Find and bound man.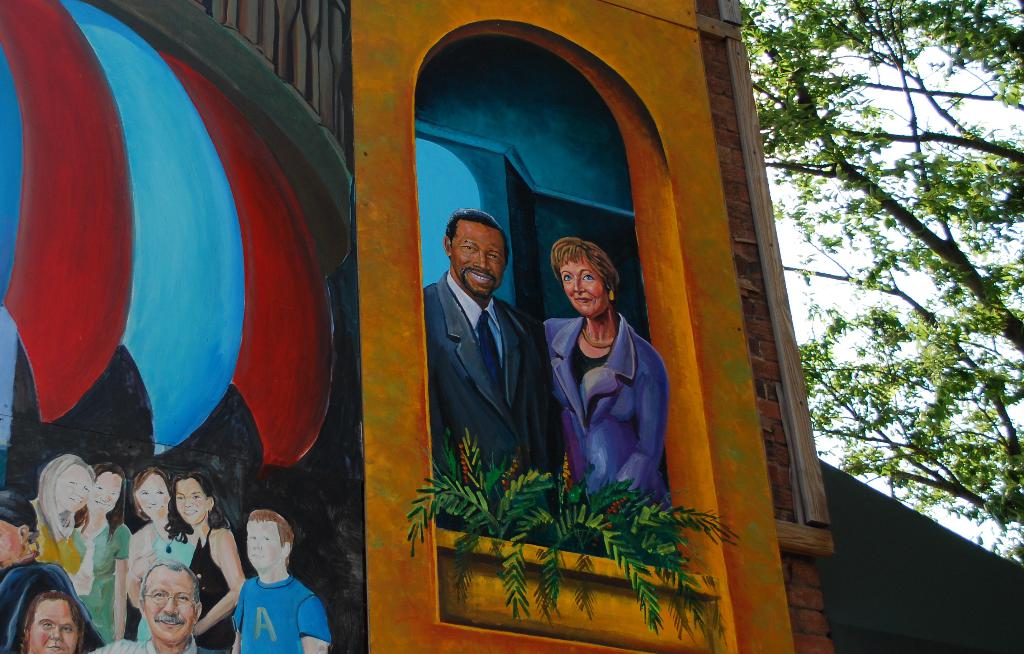
Bound: {"left": 84, "top": 562, "right": 200, "bottom": 653}.
